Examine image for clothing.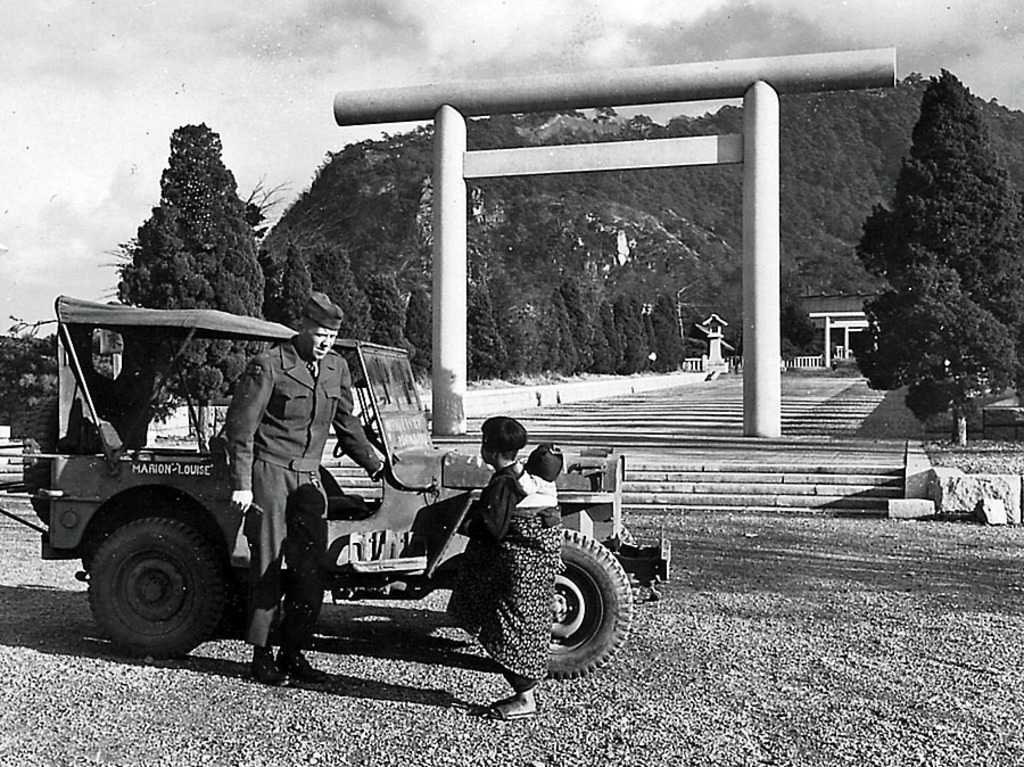
Examination result: bbox=(224, 336, 380, 648).
